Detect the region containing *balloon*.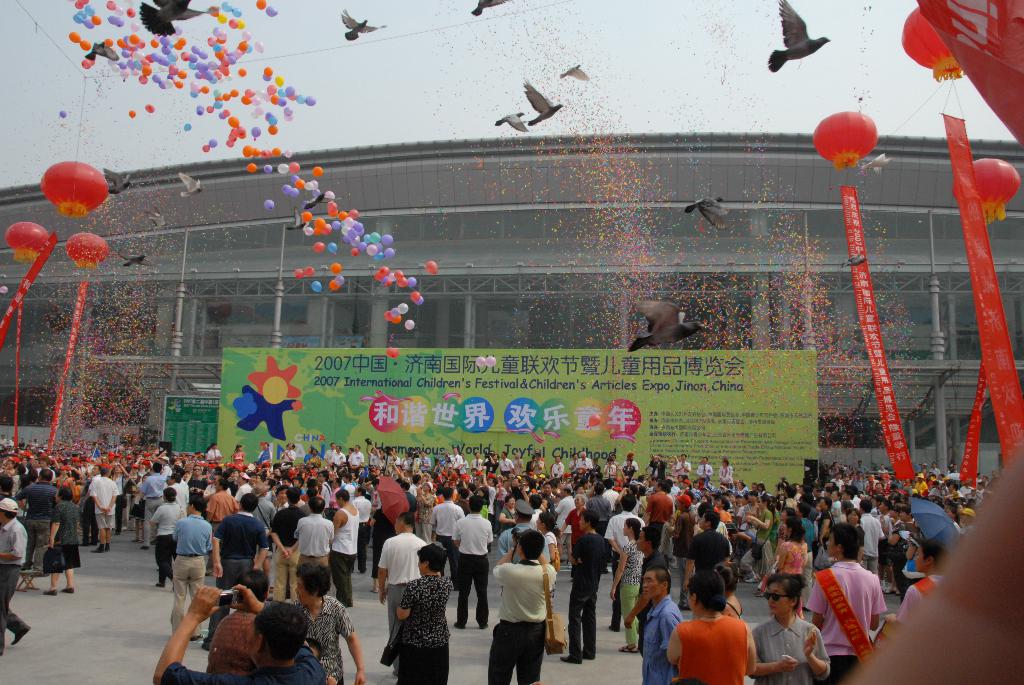
bbox=(328, 202, 341, 217).
